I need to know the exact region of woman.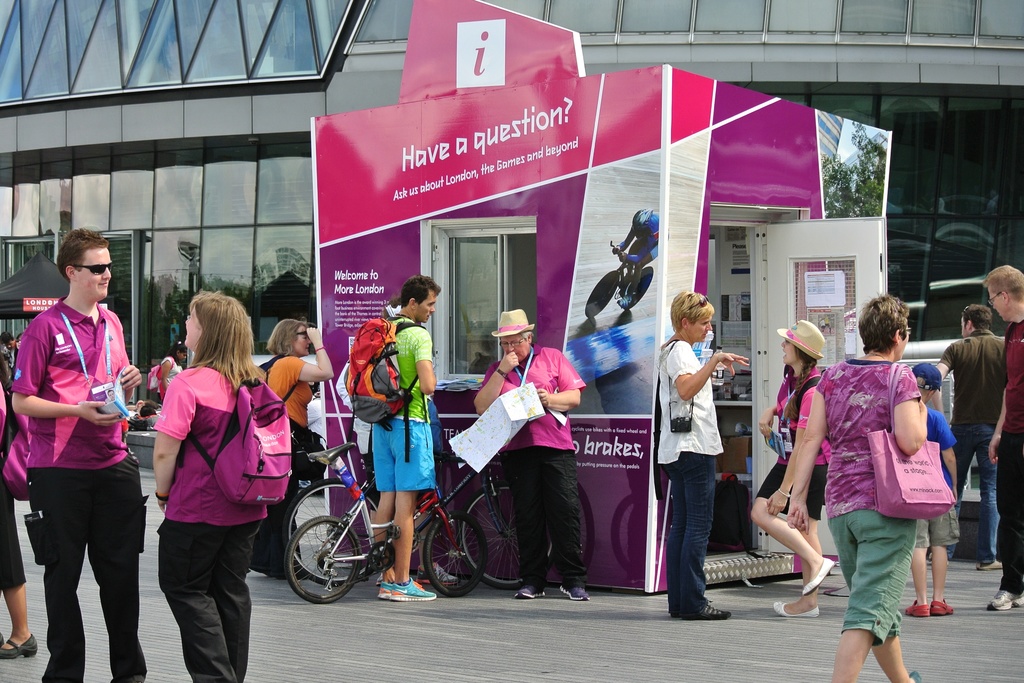
Region: [0,373,42,657].
